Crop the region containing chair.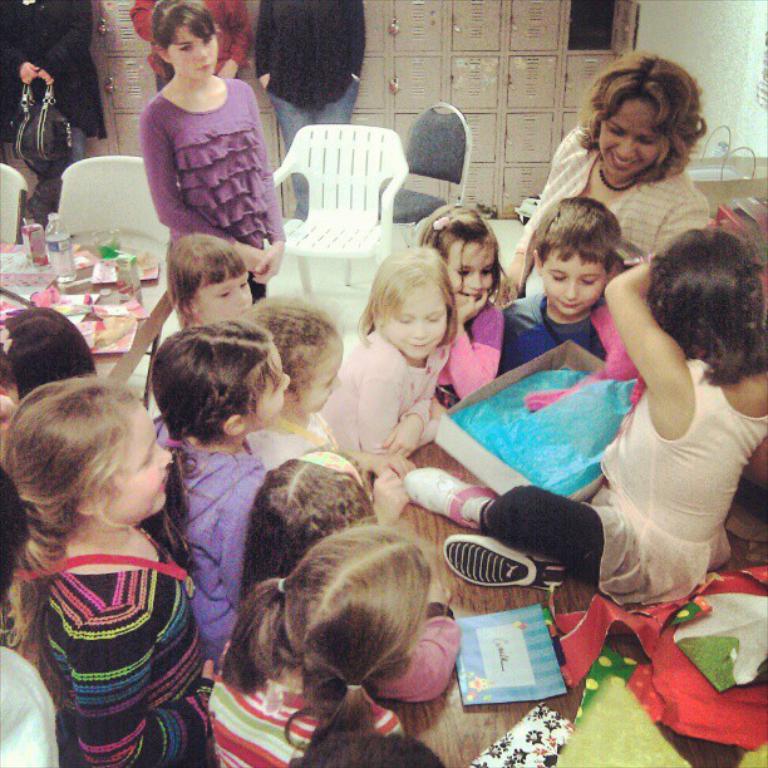
Crop region: Rect(0, 159, 30, 247).
